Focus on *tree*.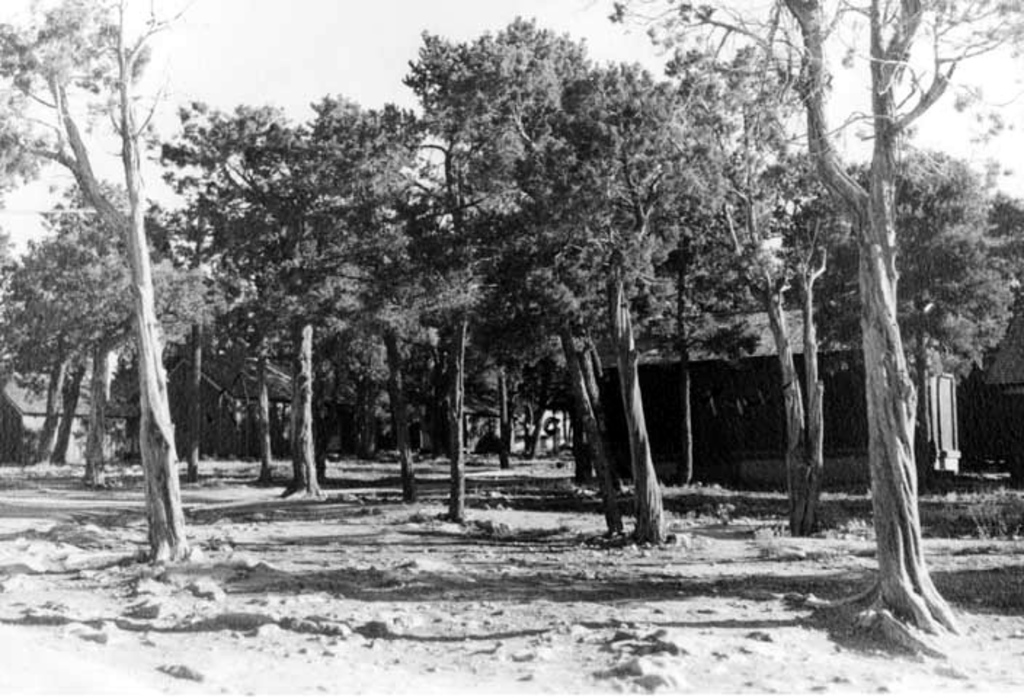
Focused at [left=3, top=234, right=97, bottom=468].
